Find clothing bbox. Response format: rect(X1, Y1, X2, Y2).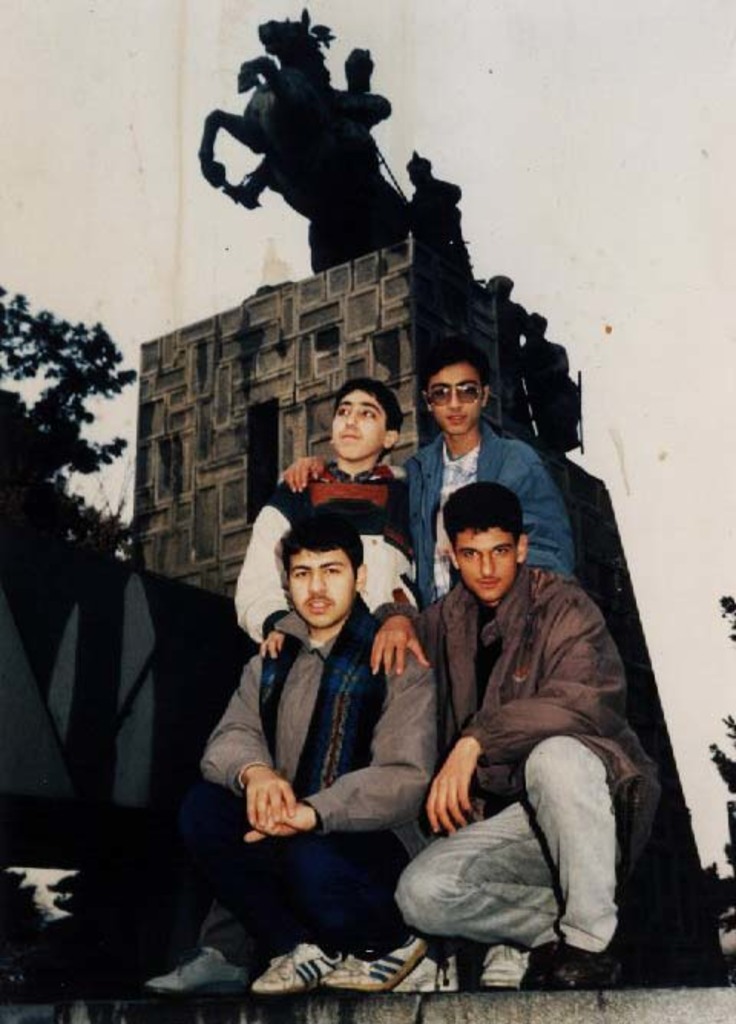
rect(232, 460, 423, 644).
